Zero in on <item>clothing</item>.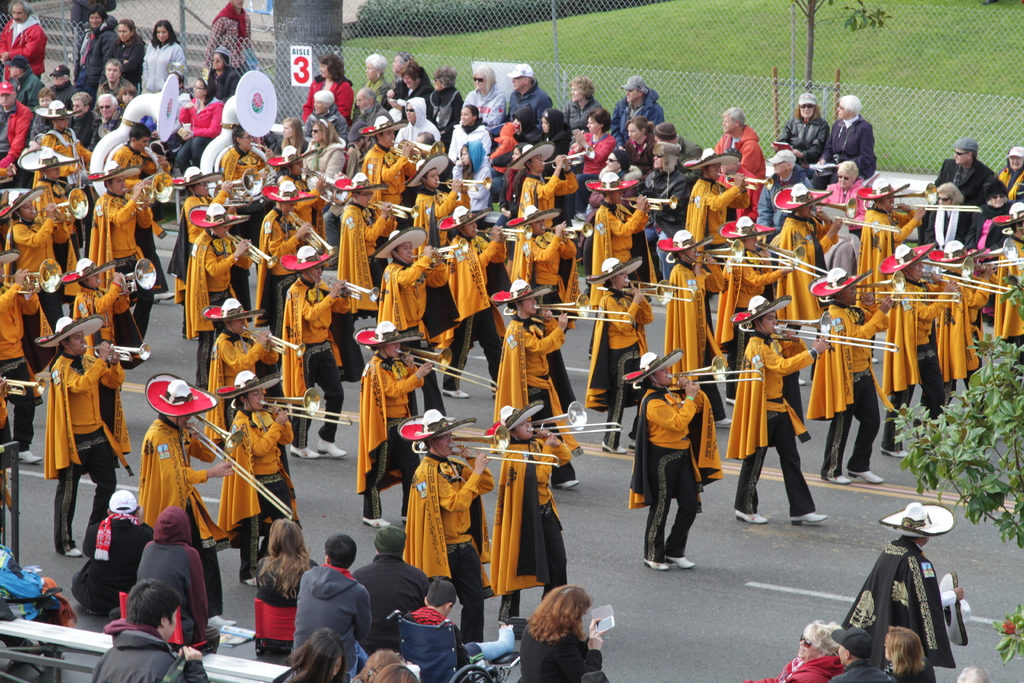
Zeroed in: detection(730, 327, 826, 522).
